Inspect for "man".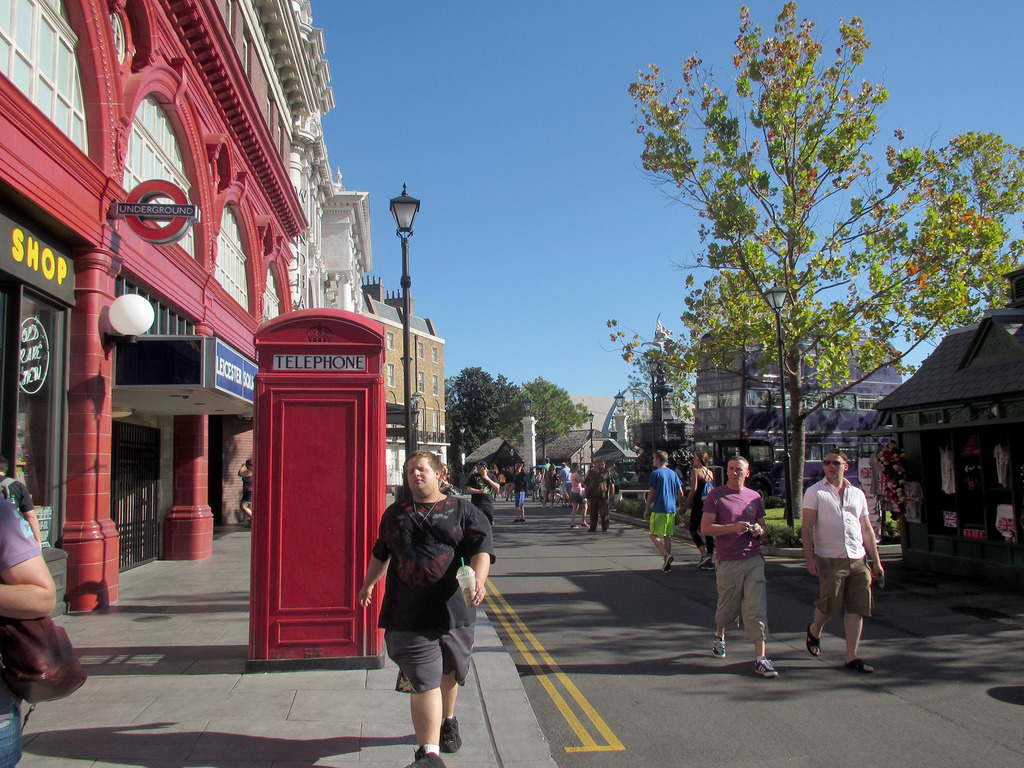
Inspection: [left=602, top=460, right=605, bottom=468].
